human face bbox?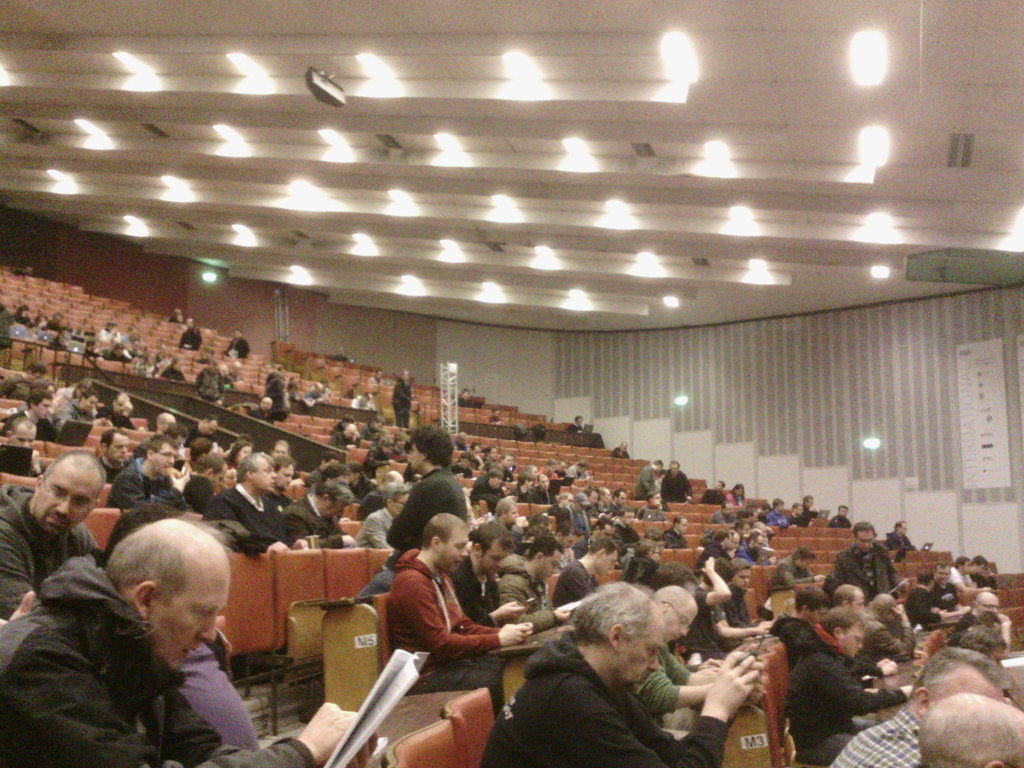
bbox=[16, 431, 36, 449]
